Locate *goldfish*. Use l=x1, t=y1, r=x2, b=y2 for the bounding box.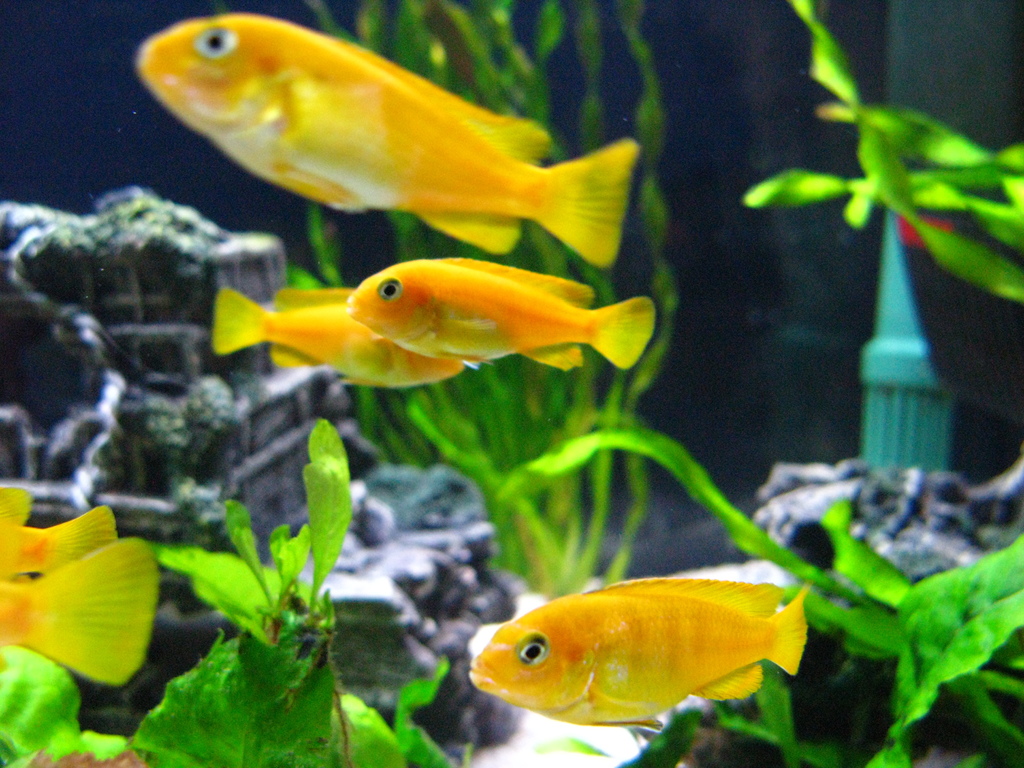
l=458, t=584, r=811, b=745.
